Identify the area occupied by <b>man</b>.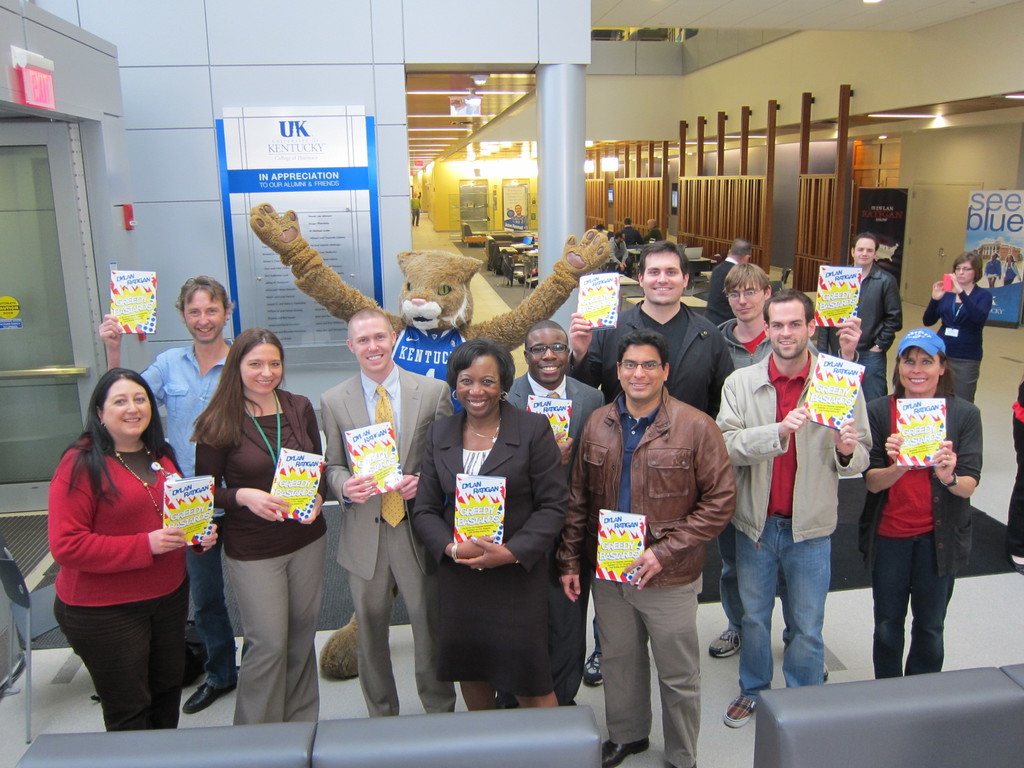
Area: bbox=[495, 321, 605, 699].
